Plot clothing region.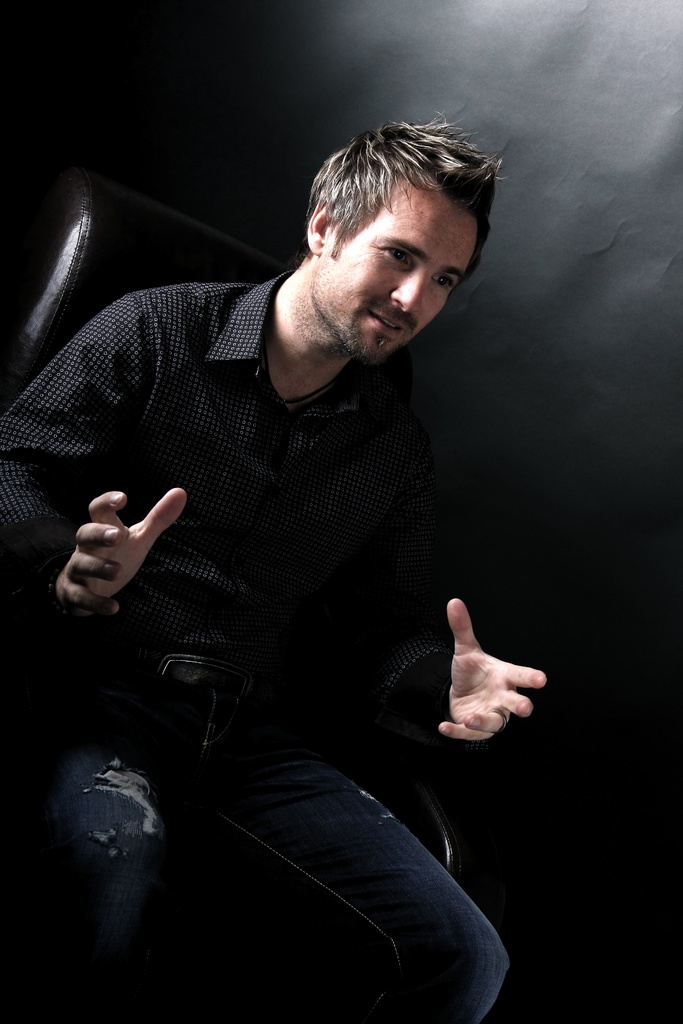
Plotted at Rect(13, 269, 507, 722).
